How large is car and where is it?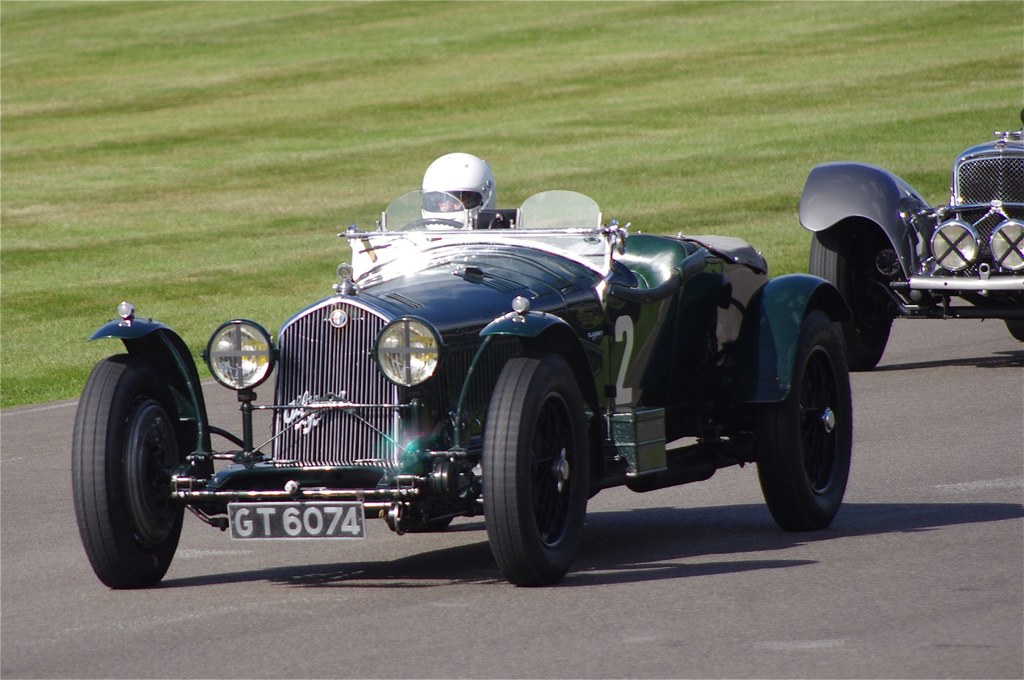
Bounding box: (795,117,1023,365).
